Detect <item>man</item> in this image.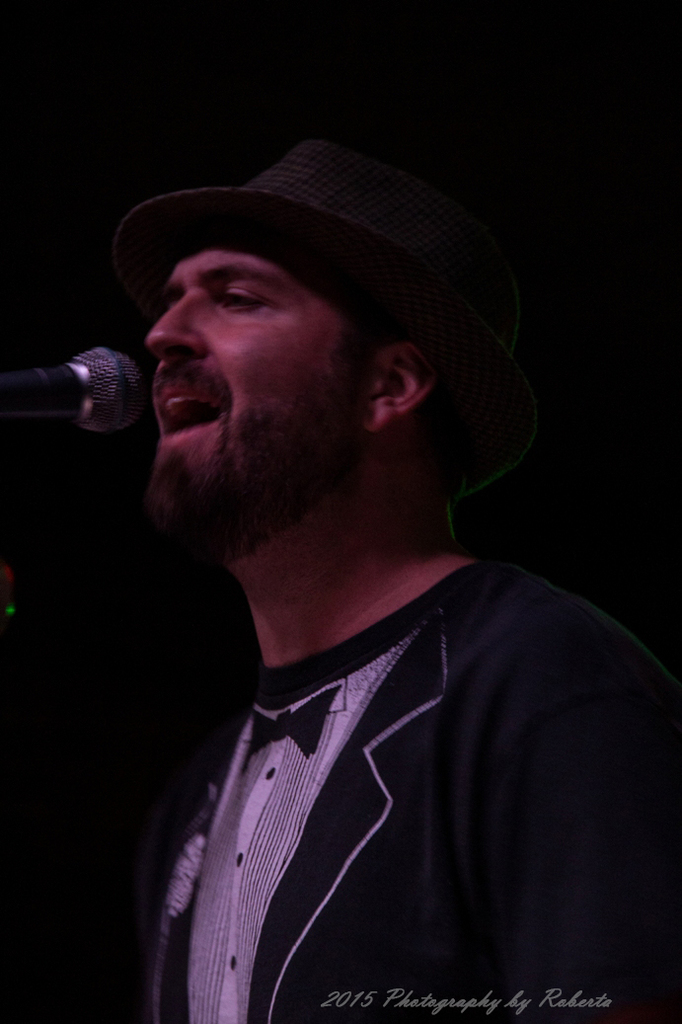
Detection: rect(27, 112, 647, 1022).
